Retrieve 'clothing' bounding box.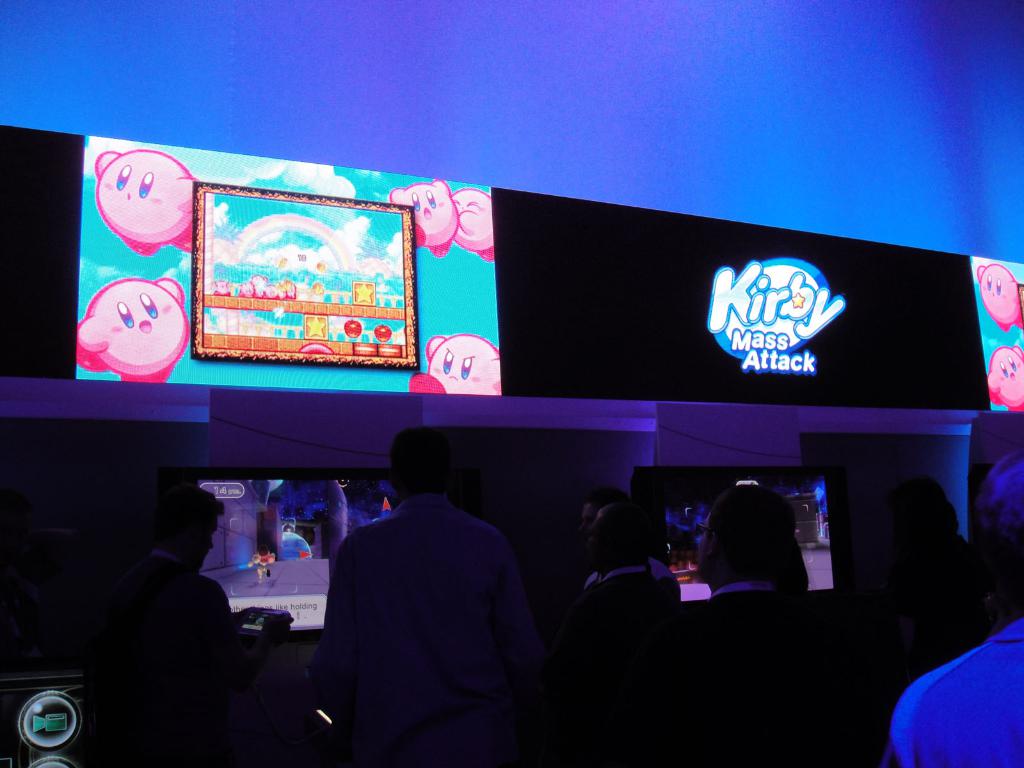
Bounding box: [301,495,540,767].
